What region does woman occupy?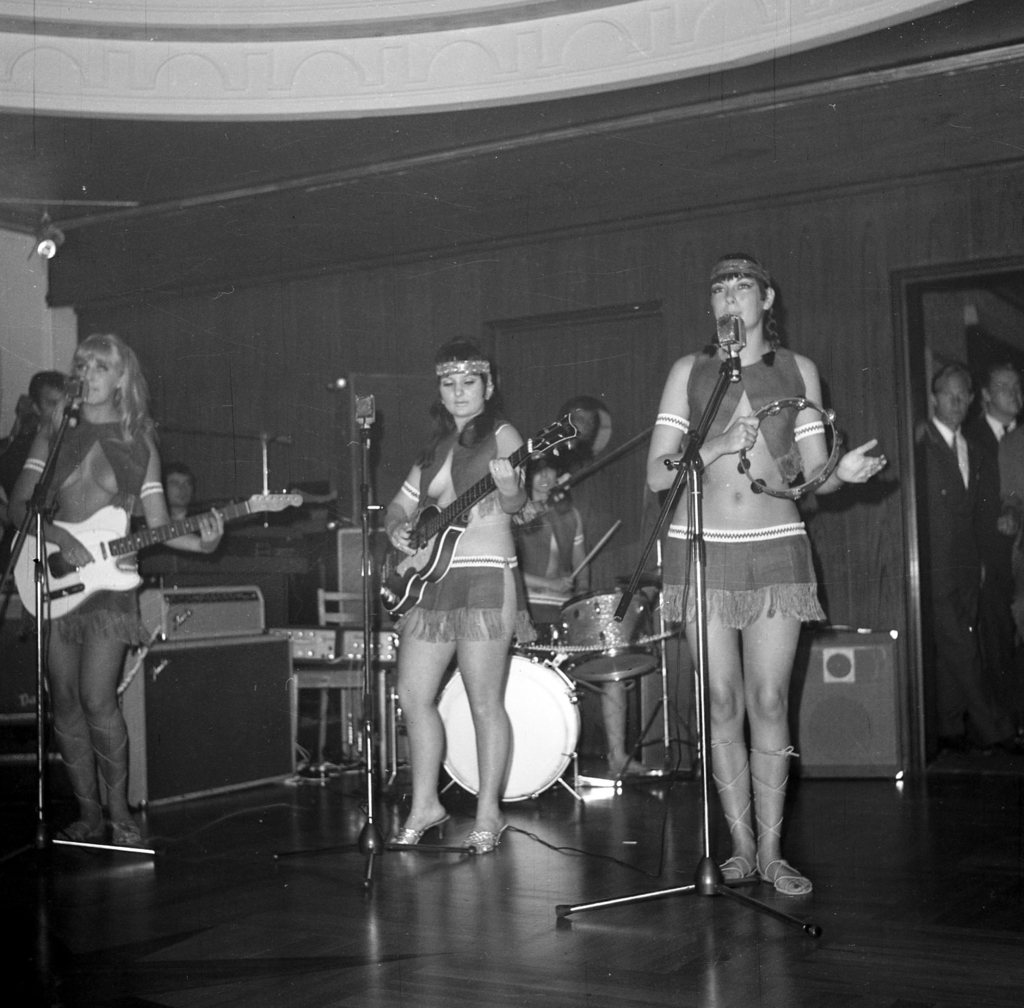
0, 335, 230, 846.
